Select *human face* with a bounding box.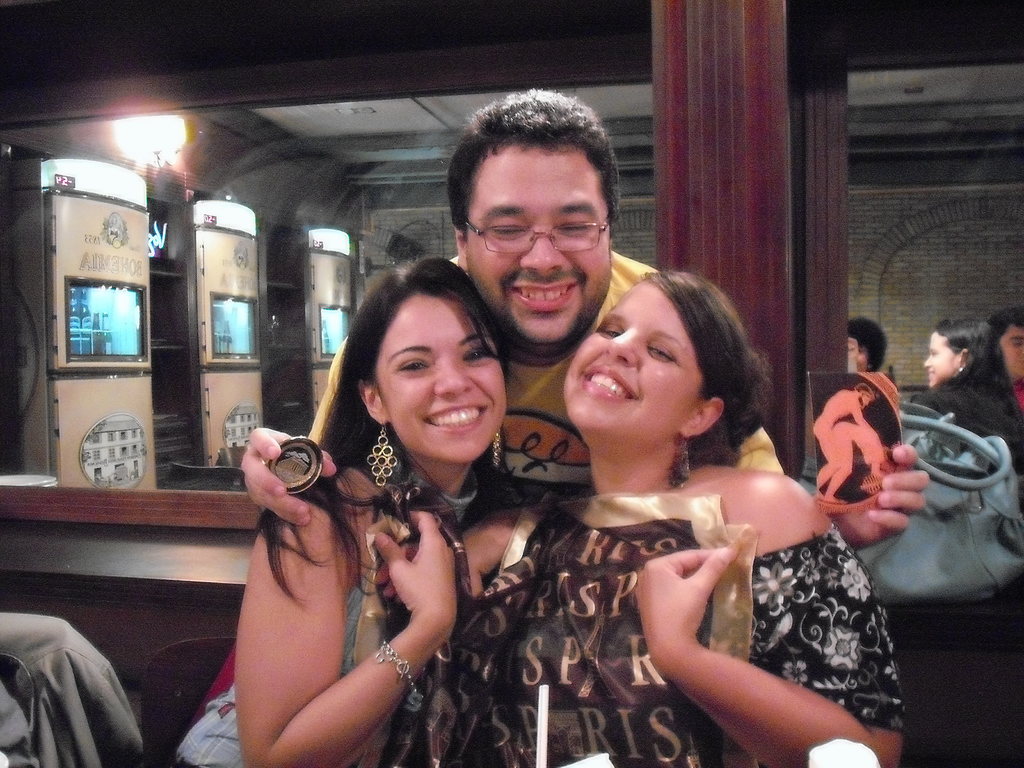
<box>858,390,877,410</box>.
